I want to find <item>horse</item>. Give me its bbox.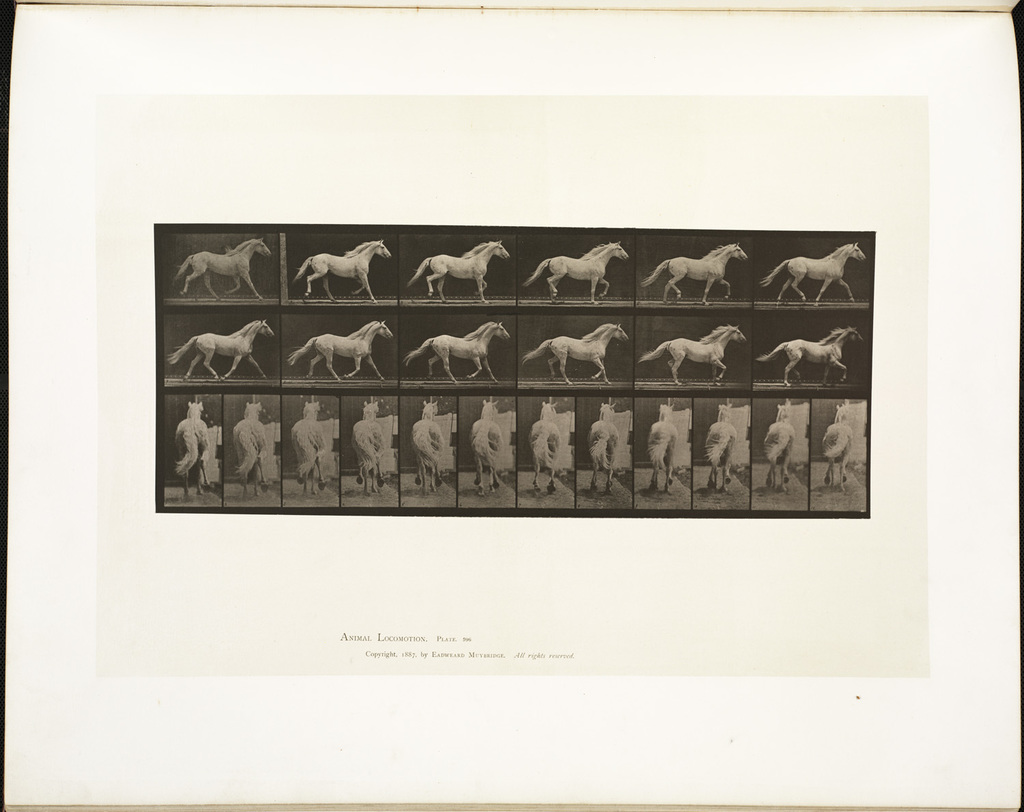
[left=231, top=403, right=271, bottom=492].
